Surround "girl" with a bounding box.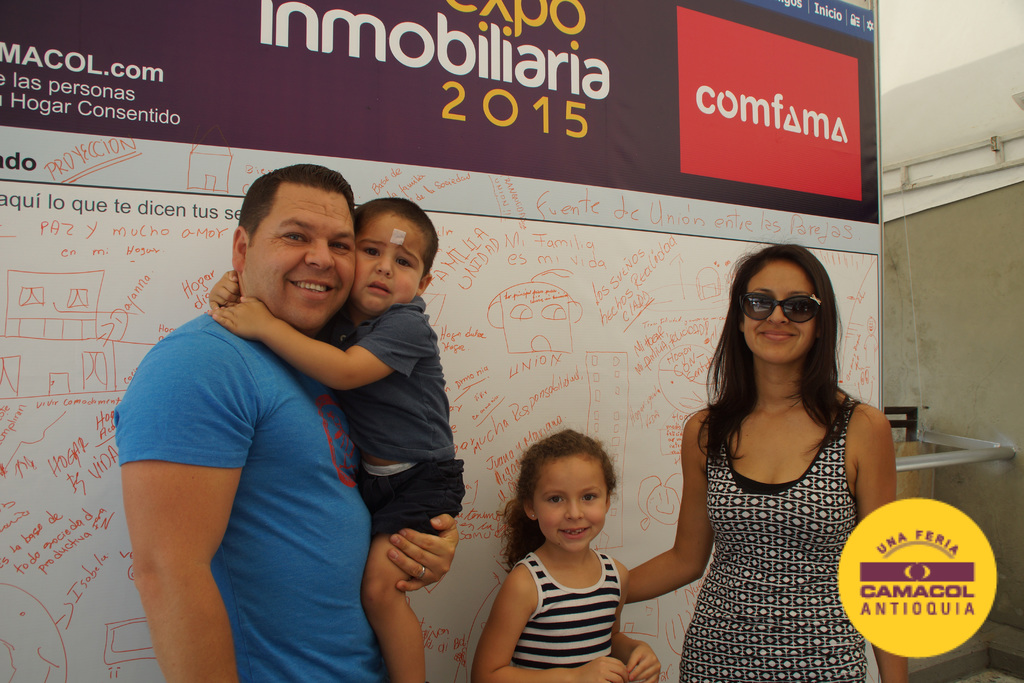
locate(467, 424, 661, 682).
